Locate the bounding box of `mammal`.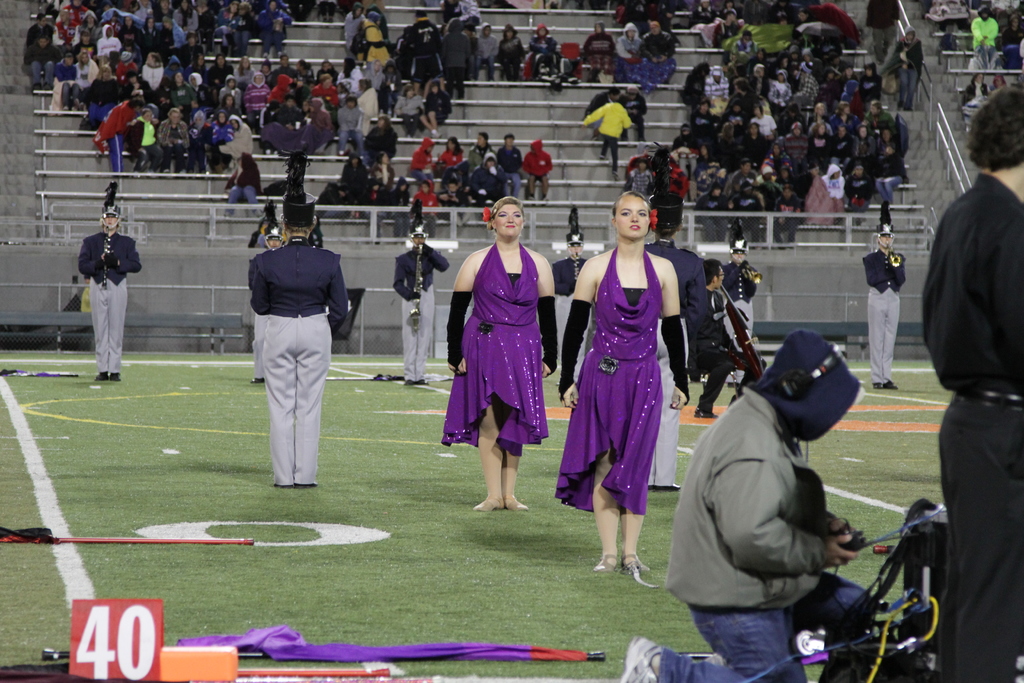
Bounding box: left=54, top=190, right=135, bottom=370.
